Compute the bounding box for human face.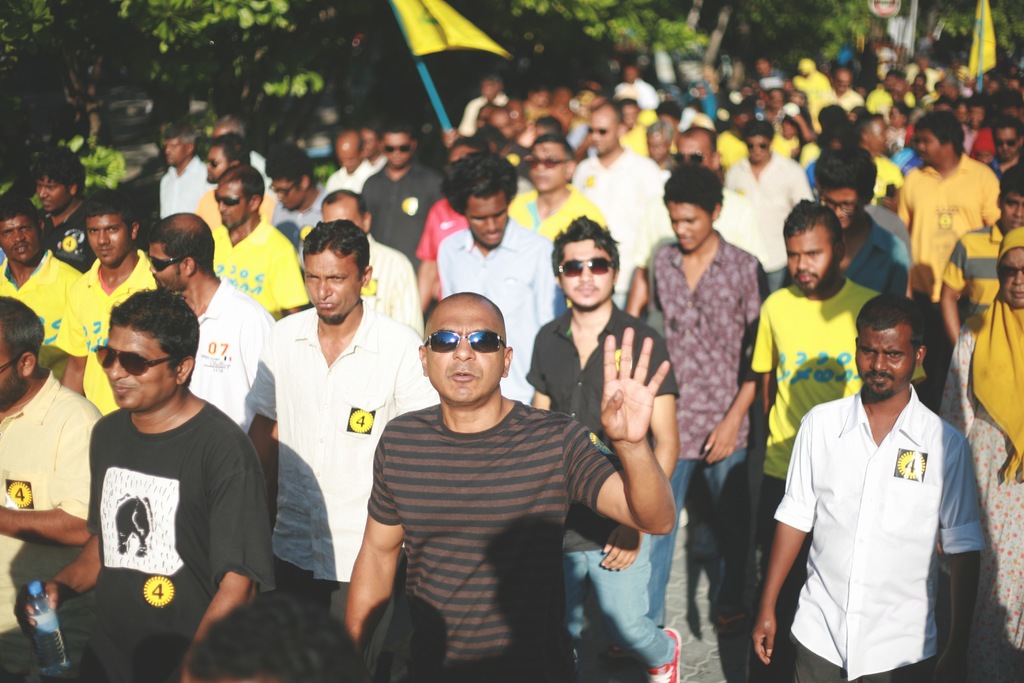
l=916, t=131, r=946, b=163.
